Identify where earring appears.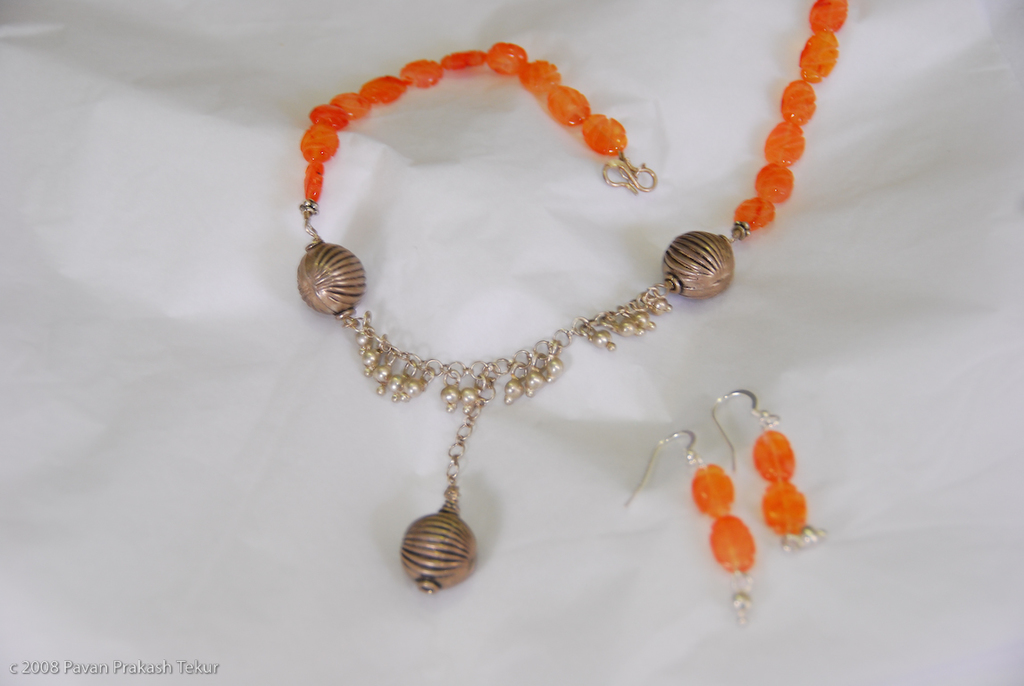
Appears at Rect(705, 381, 828, 555).
